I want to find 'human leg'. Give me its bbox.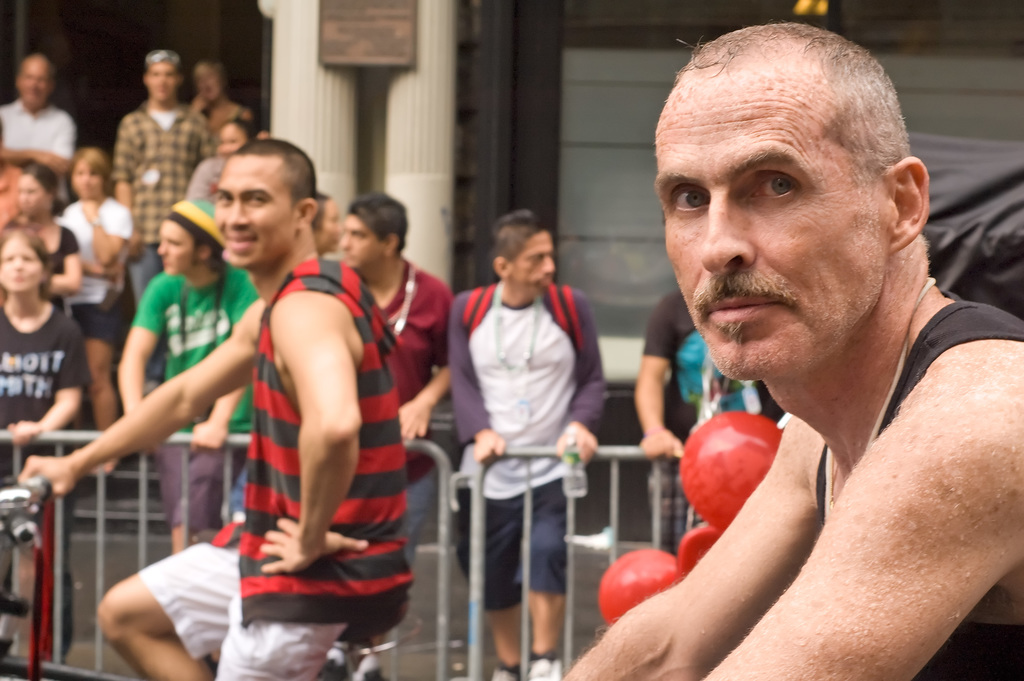
region(157, 434, 240, 561).
